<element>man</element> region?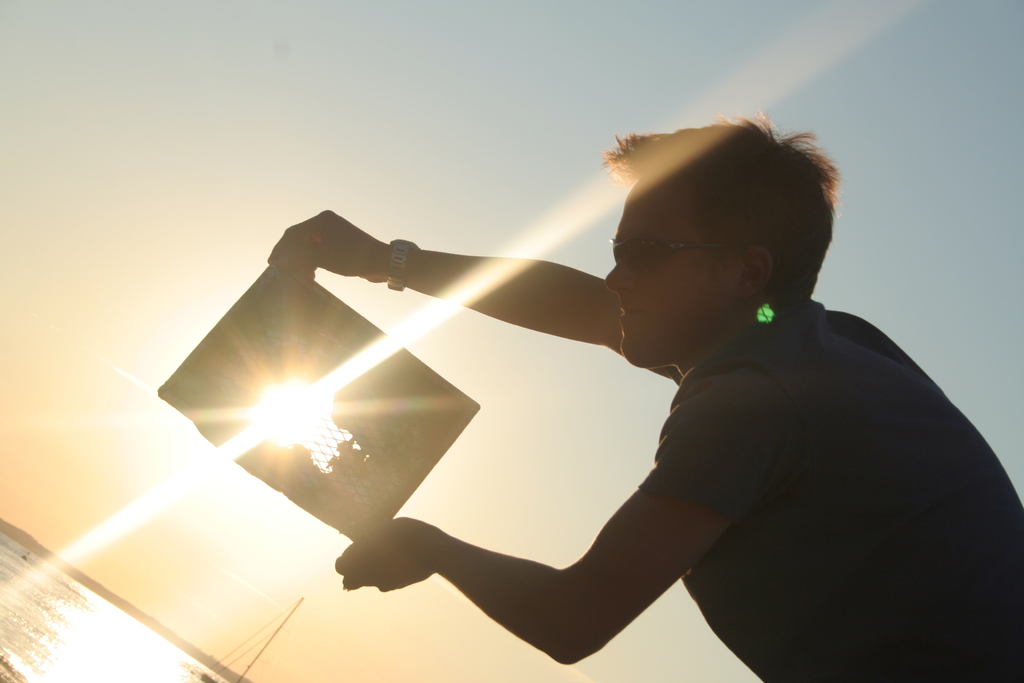
(204, 108, 987, 672)
